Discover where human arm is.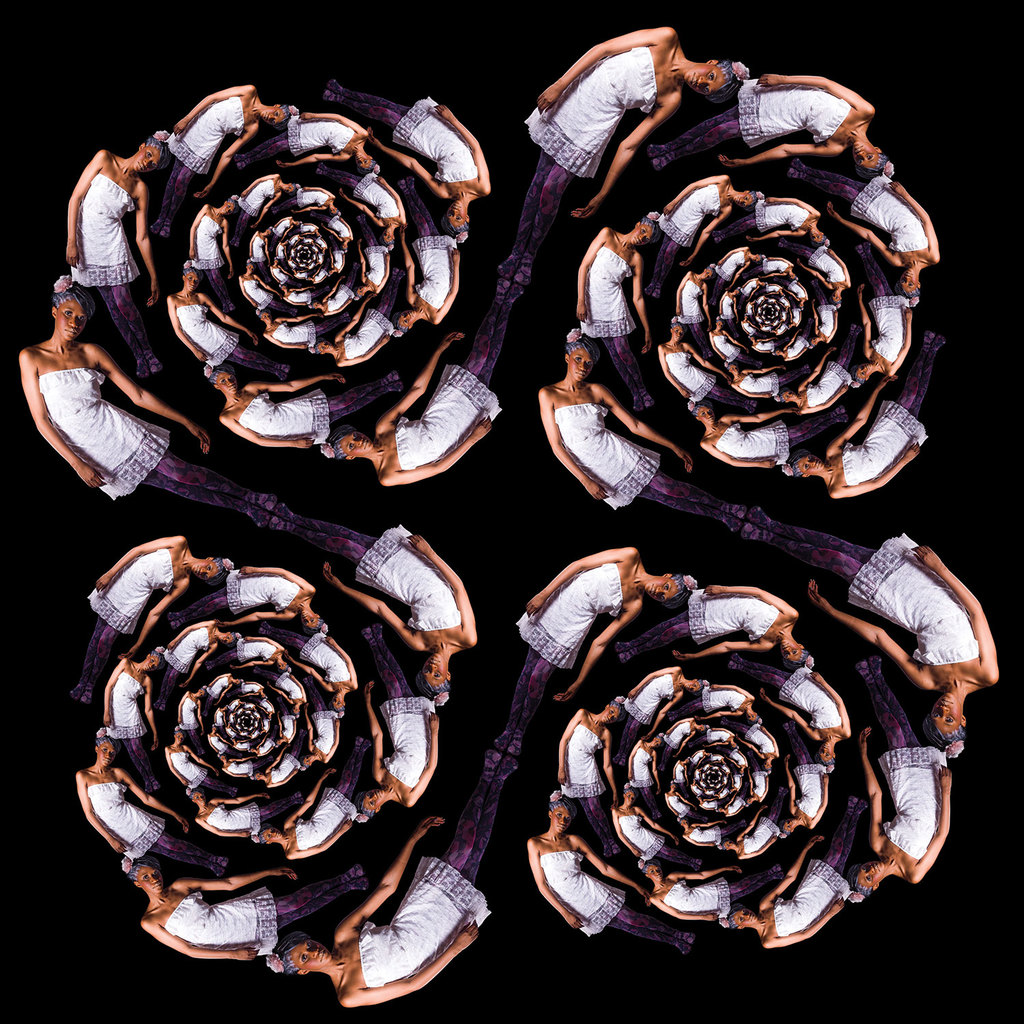
Discovered at <region>913, 545, 999, 680</region>.
